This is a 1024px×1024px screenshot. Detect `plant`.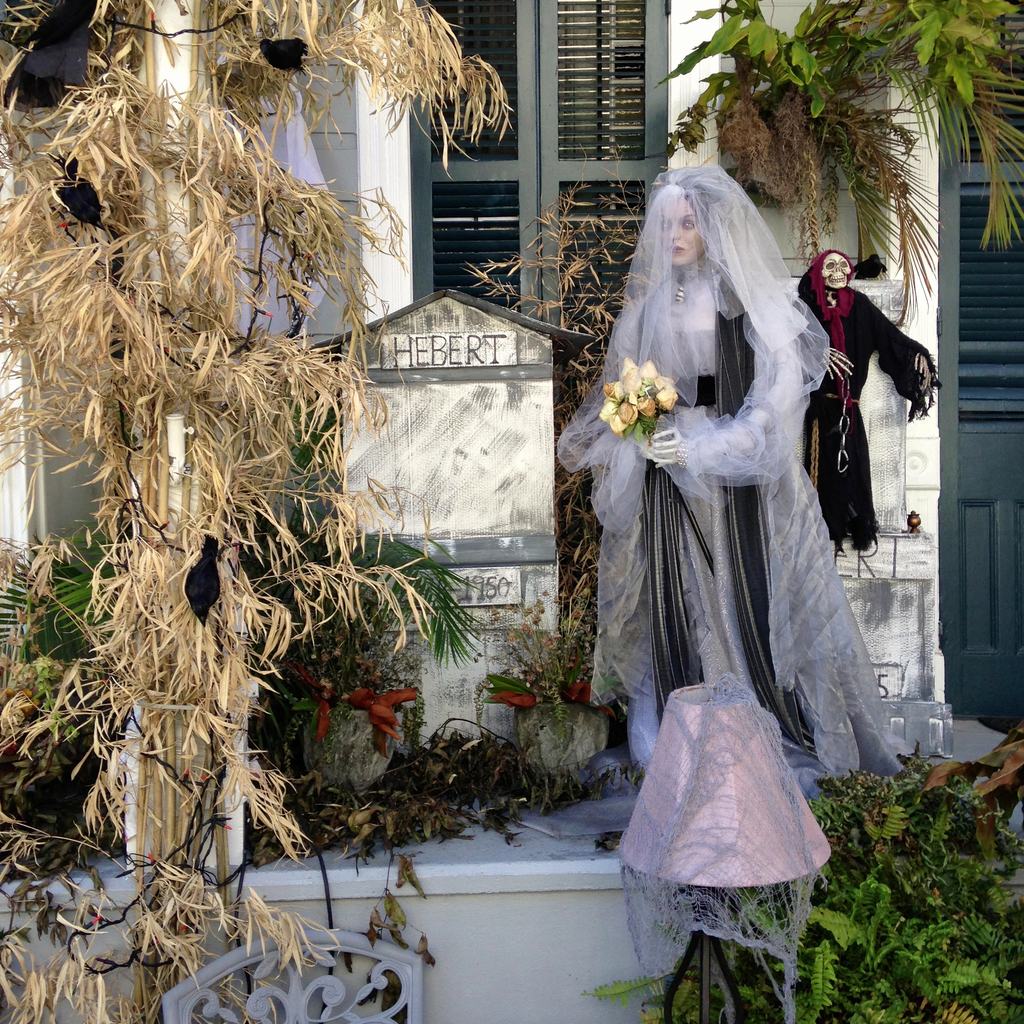
593/762/1023/1023.
